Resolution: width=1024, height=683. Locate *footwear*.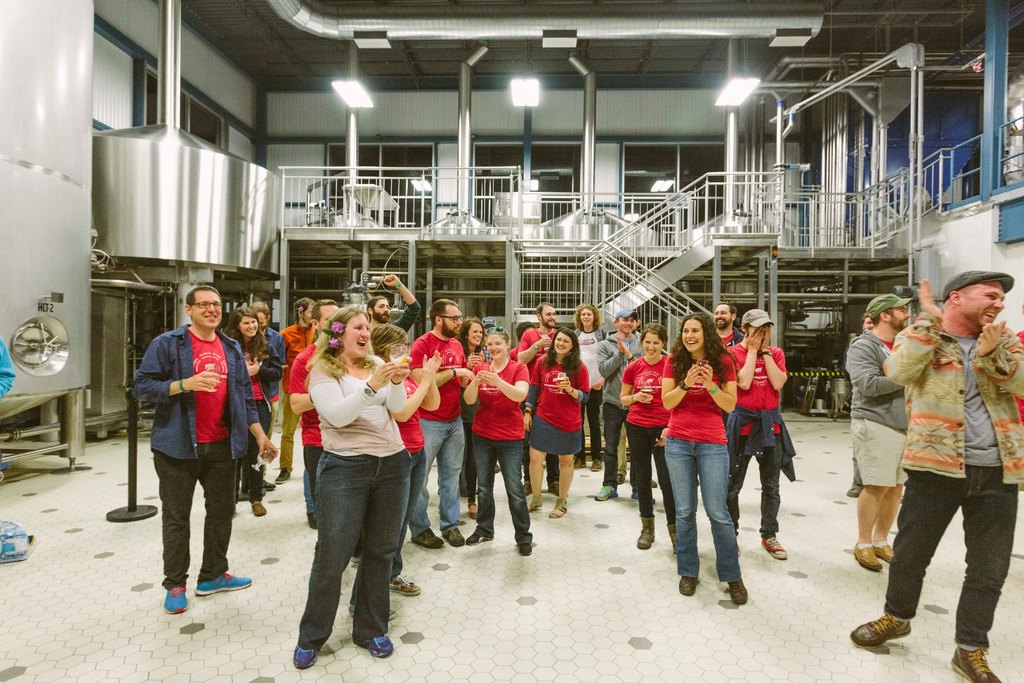
<bbox>271, 468, 292, 487</bbox>.
